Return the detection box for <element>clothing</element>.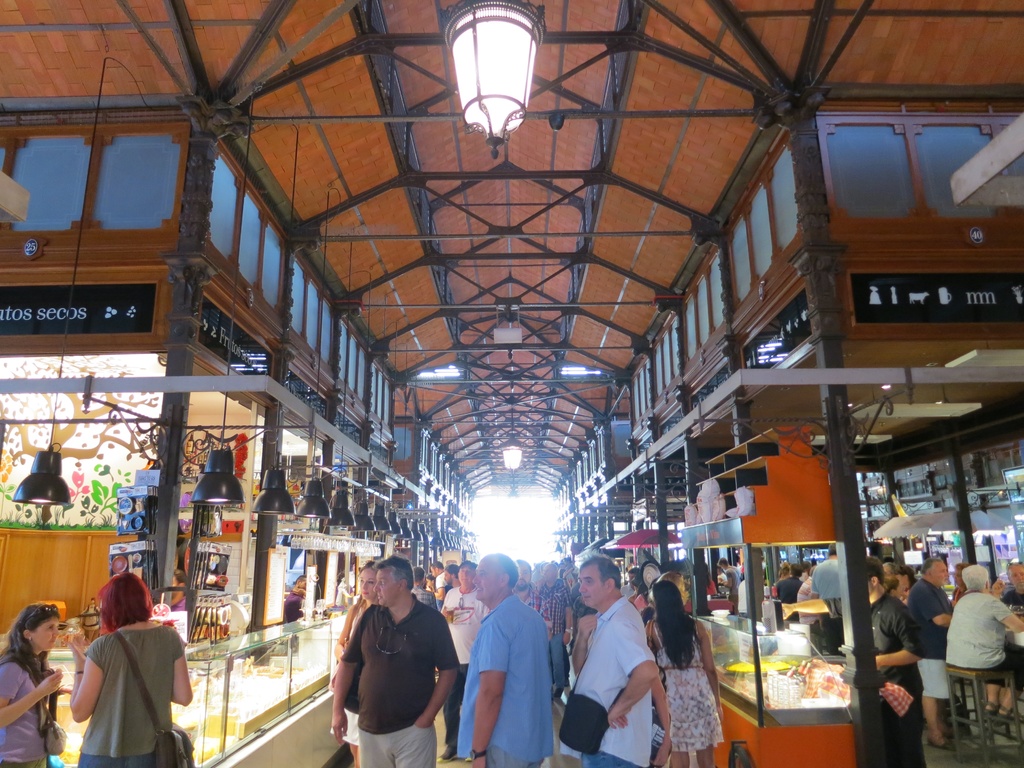
select_region(63, 609, 175, 763).
